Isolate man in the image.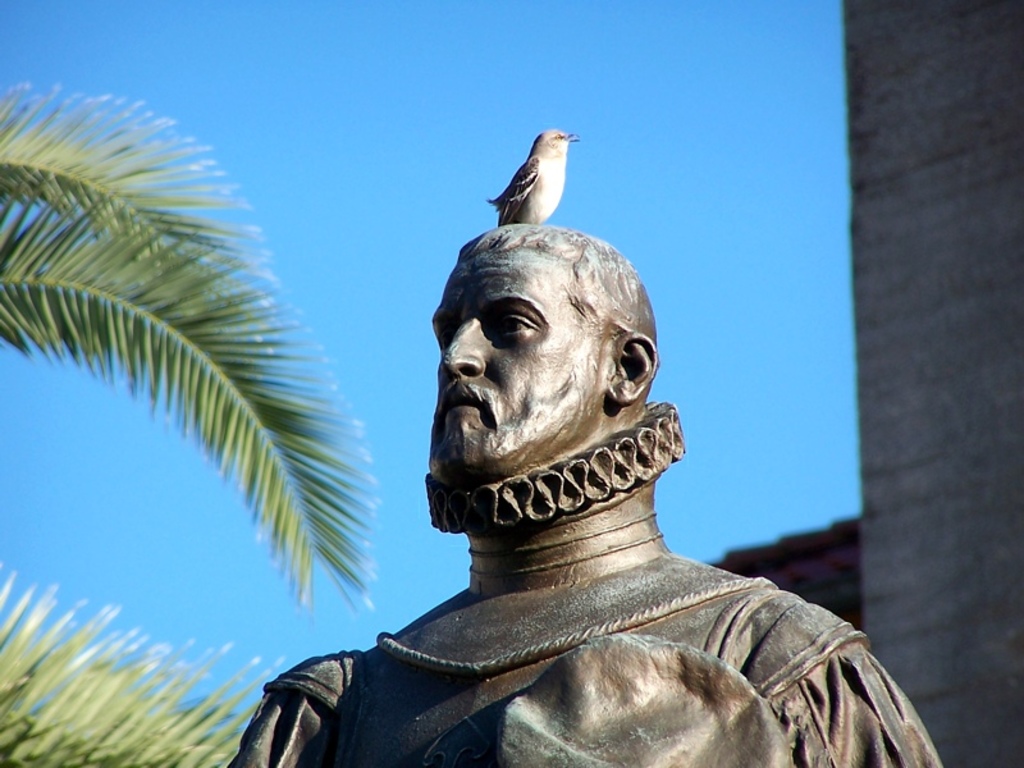
Isolated region: left=233, top=218, right=950, bottom=767.
